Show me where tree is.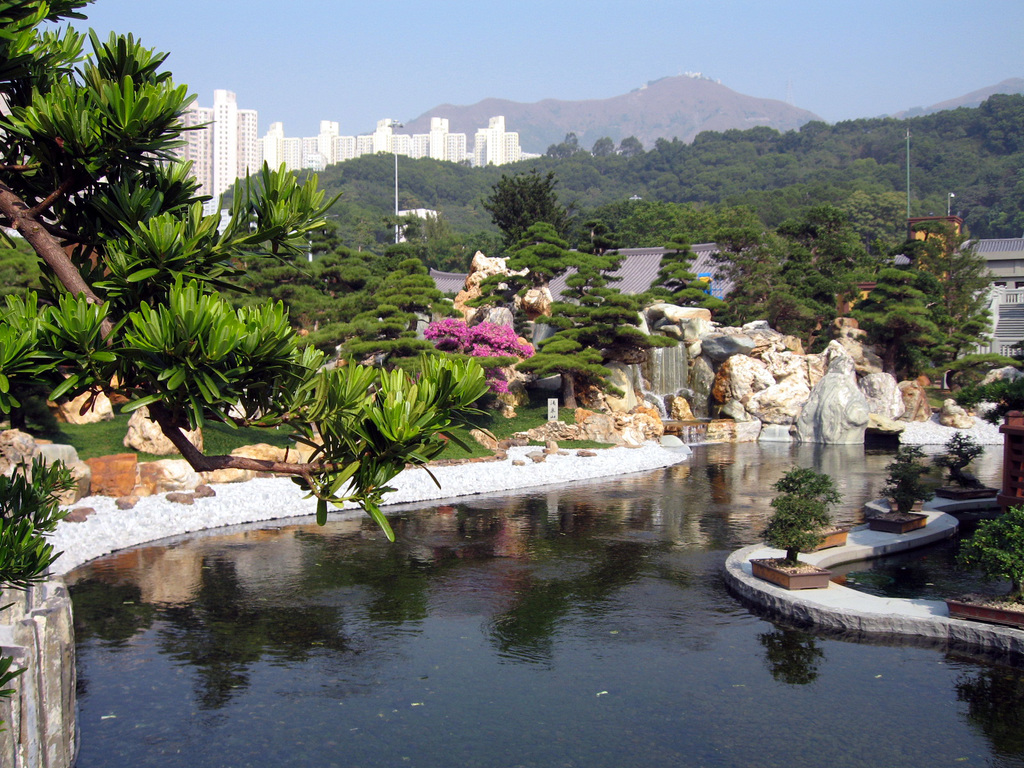
tree is at 0, 1, 496, 596.
